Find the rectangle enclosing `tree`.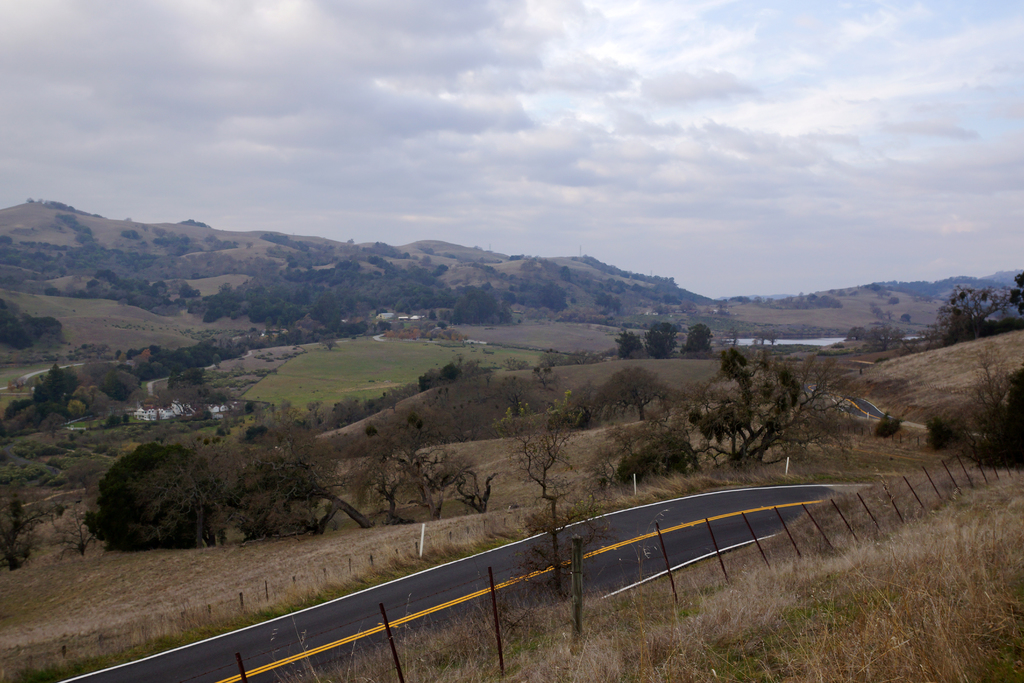
{"x1": 0, "y1": 291, "x2": 58, "y2": 350}.
